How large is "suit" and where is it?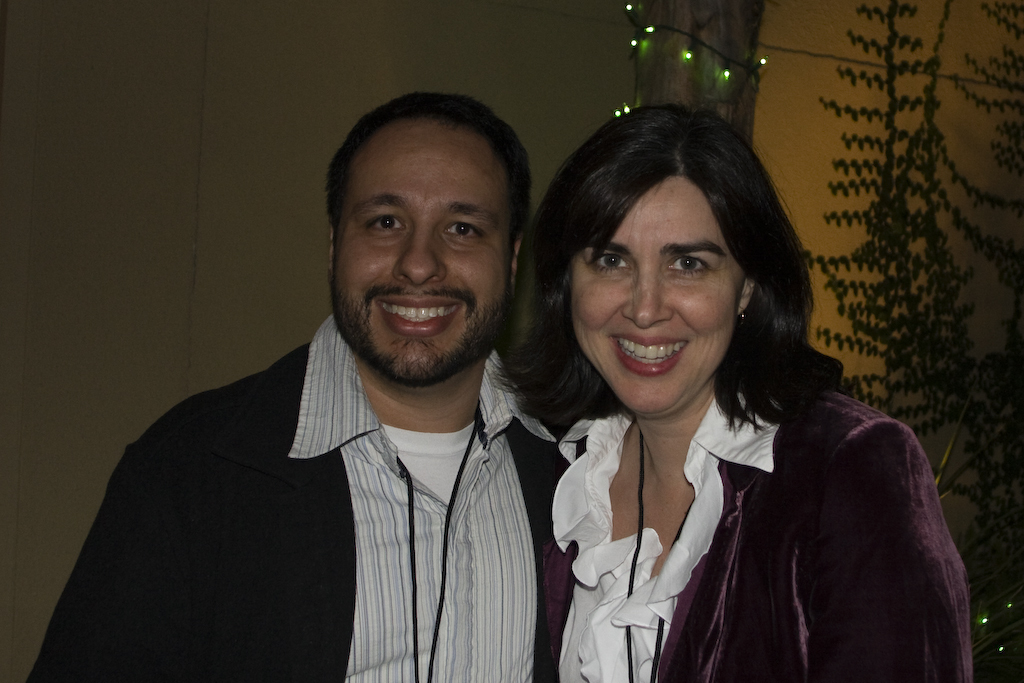
Bounding box: [546, 389, 974, 682].
